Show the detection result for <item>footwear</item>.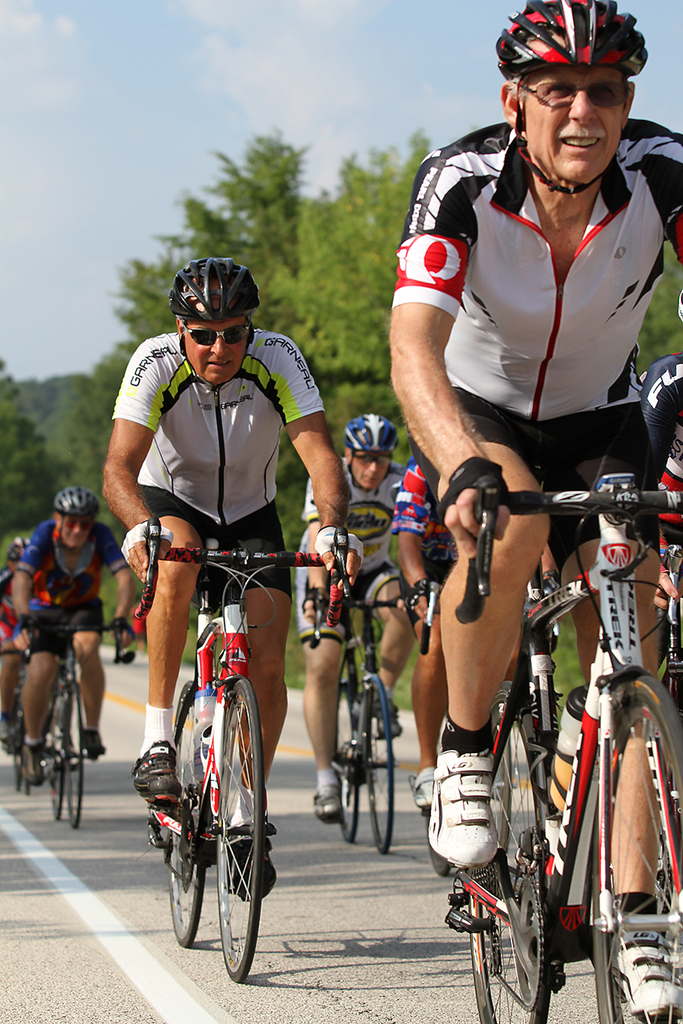
(x1=24, y1=737, x2=48, y2=787).
